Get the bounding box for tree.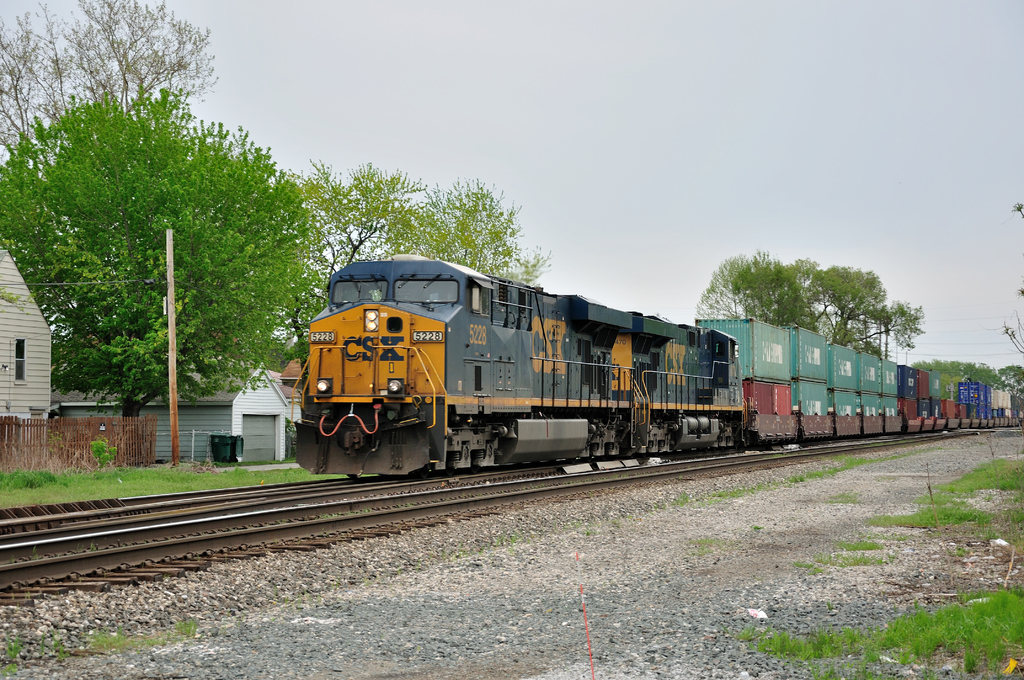
region(24, 50, 286, 455).
